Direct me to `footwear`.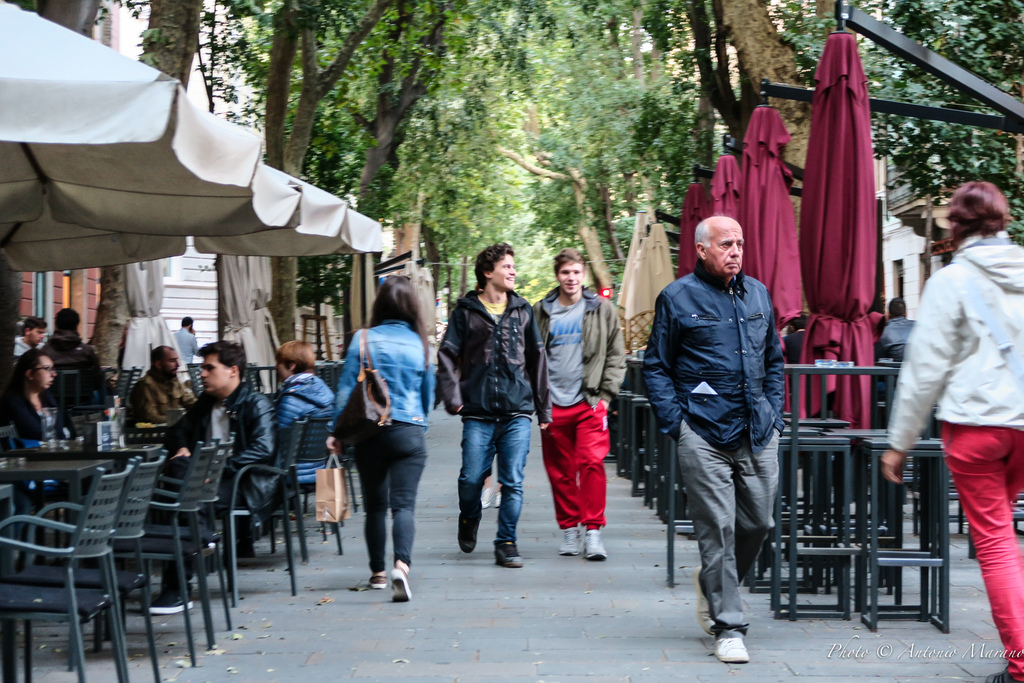
Direction: pyautogui.locateOnScreen(559, 525, 583, 556).
